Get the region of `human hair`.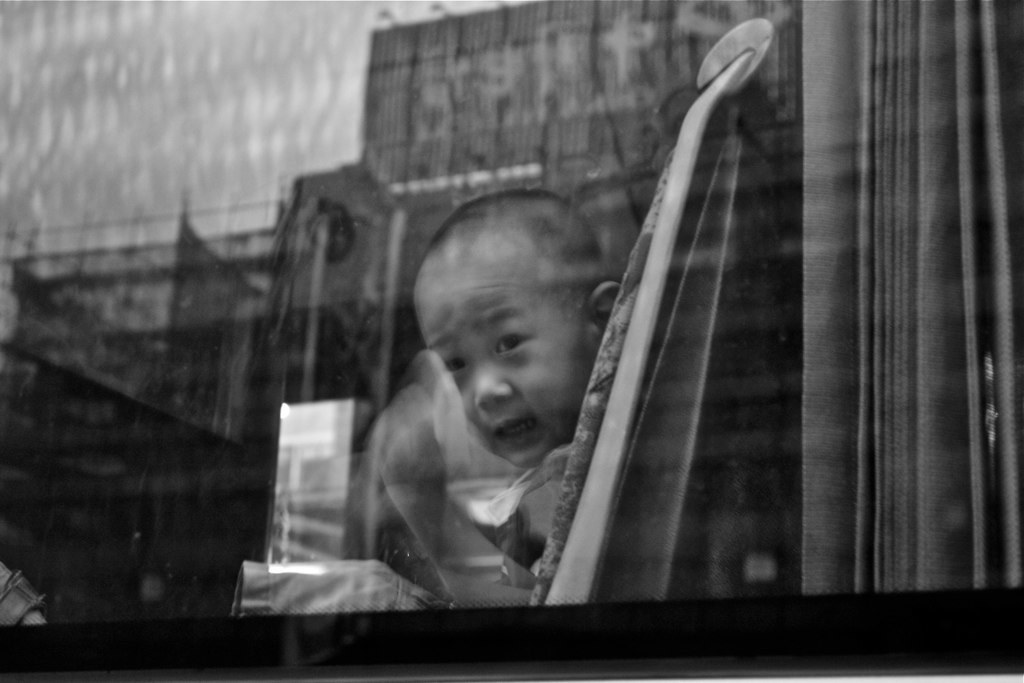
l=430, t=188, r=604, b=302.
